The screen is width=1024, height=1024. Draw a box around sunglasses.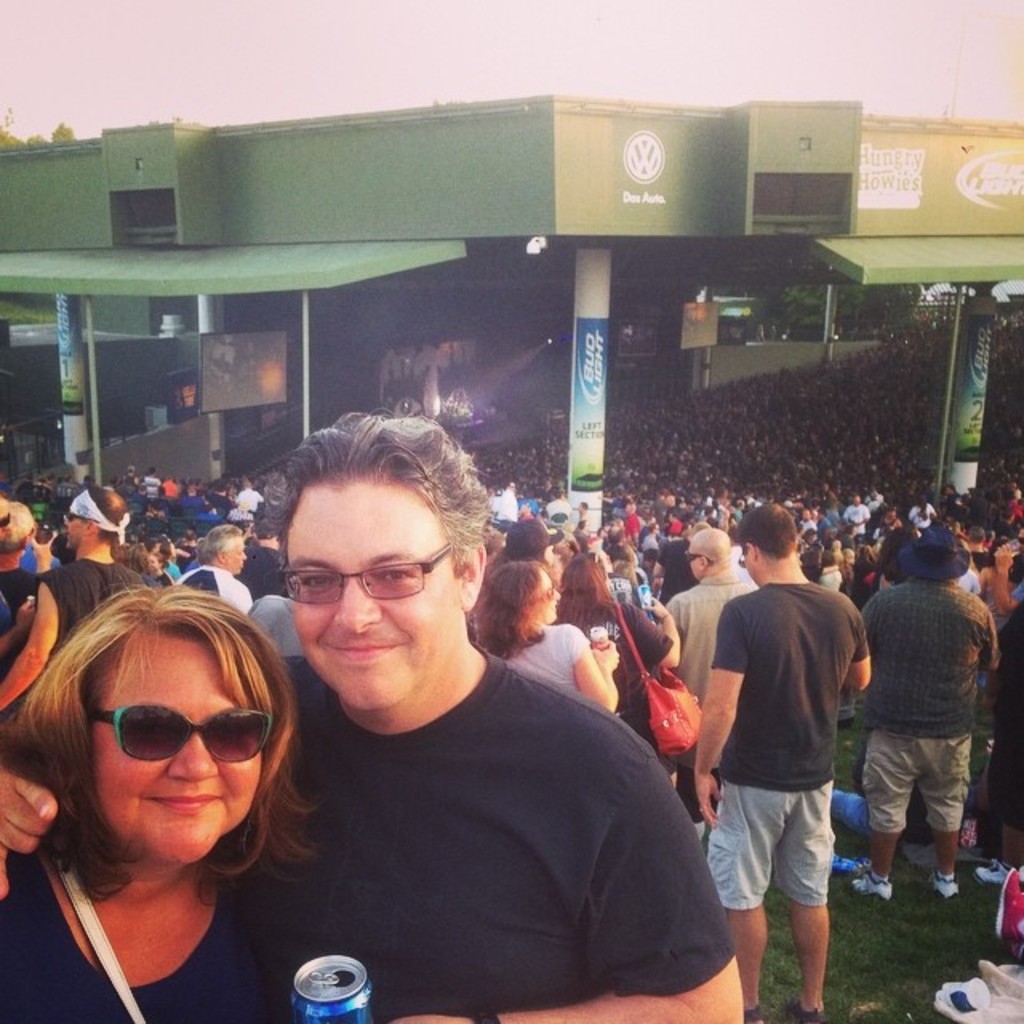
box=[64, 515, 101, 526].
